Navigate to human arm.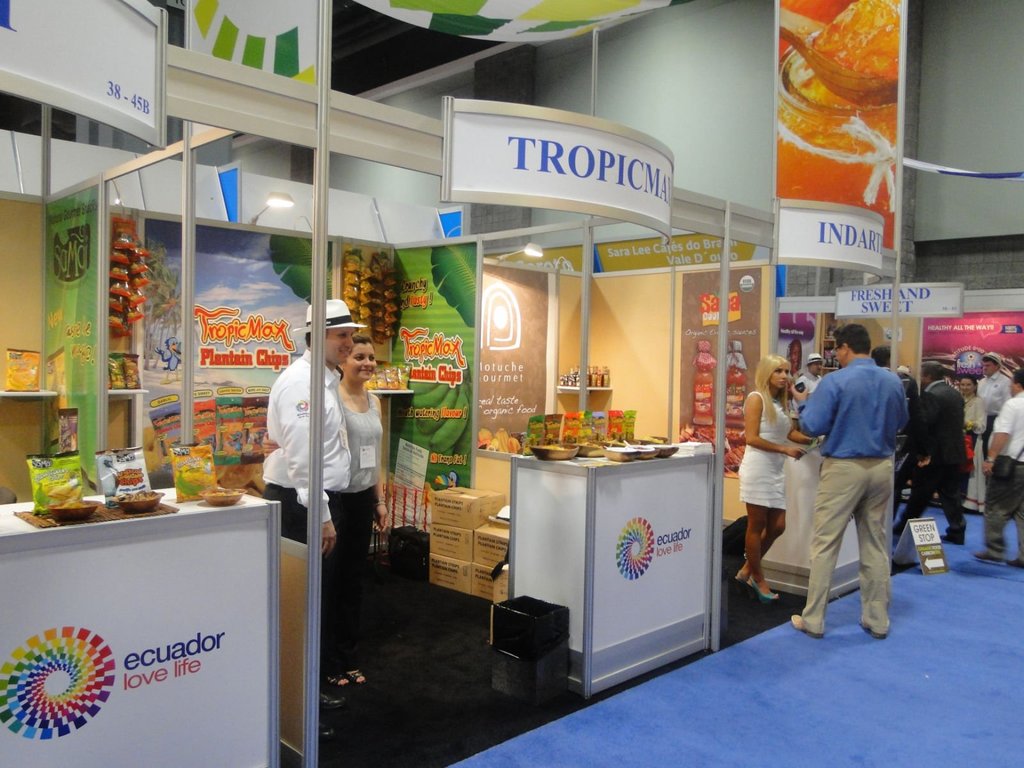
Navigation target: {"left": 911, "top": 394, "right": 931, "bottom": 470}.
